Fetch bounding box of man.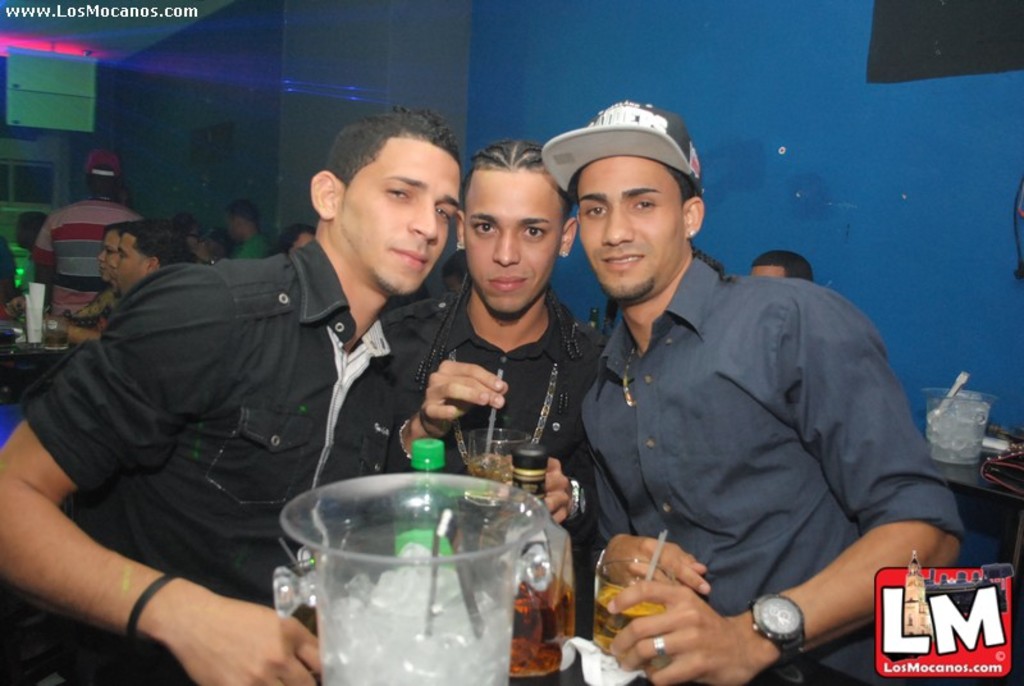
Bbox: rect(746, 251, 814, 284).
